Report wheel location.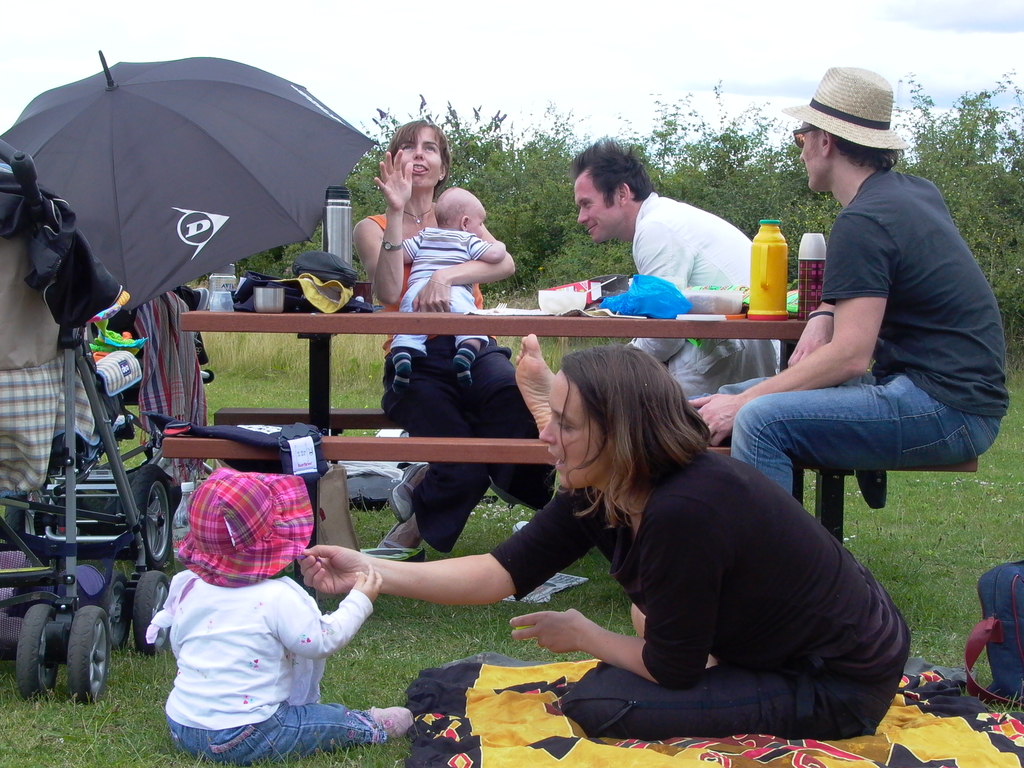
Report: pyautogui.locateOnScreen(67, 611, 111, 701).
